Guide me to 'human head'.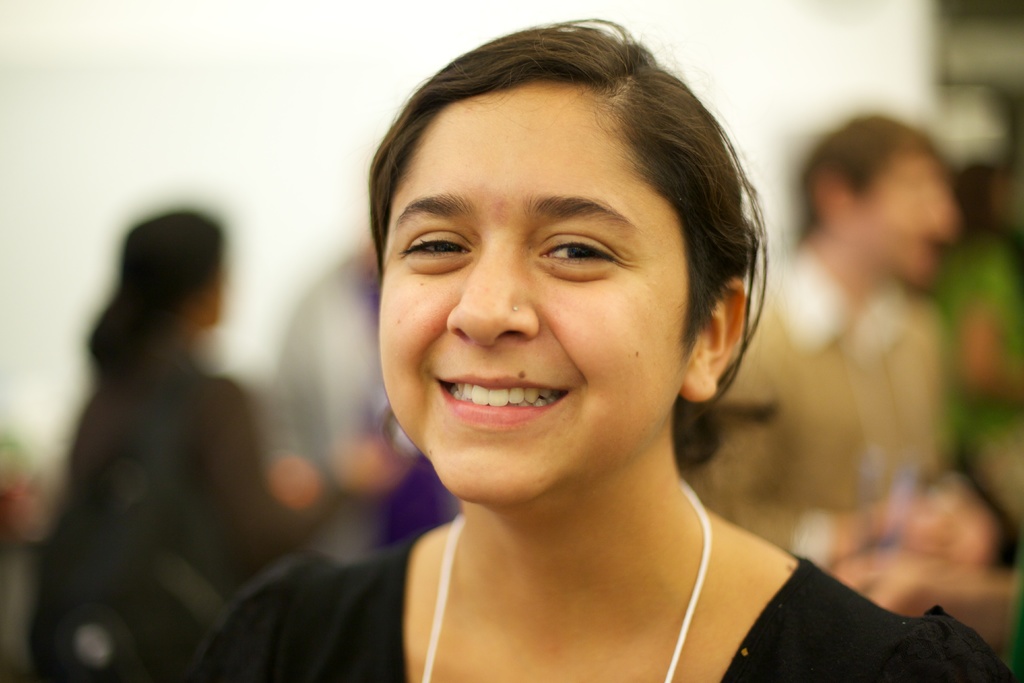
Guidance: [116, 206, 227, 329].
